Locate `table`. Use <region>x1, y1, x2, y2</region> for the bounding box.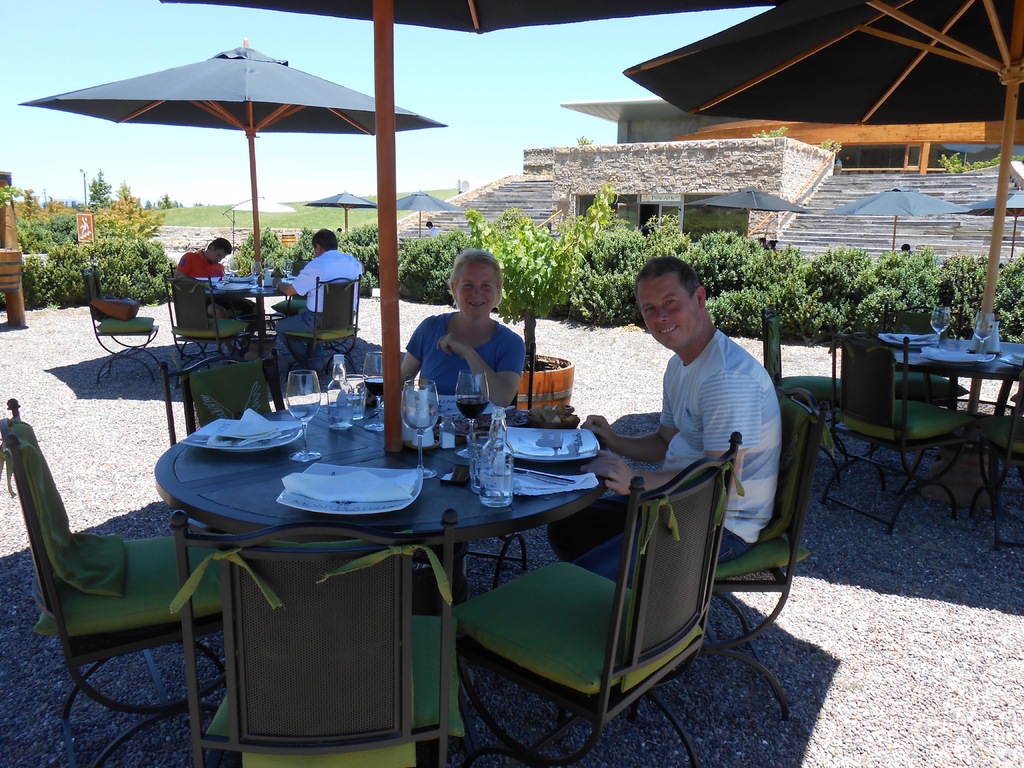
<region>109, 410, 728, 743</region>.
